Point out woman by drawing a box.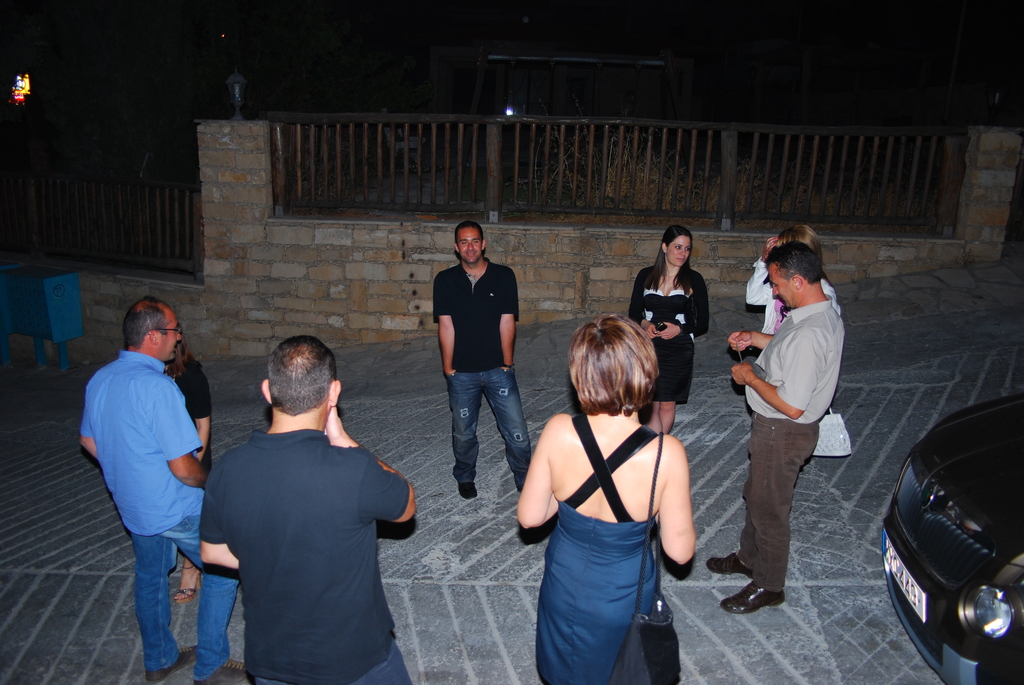
box=[624, 223, 714, 441].
